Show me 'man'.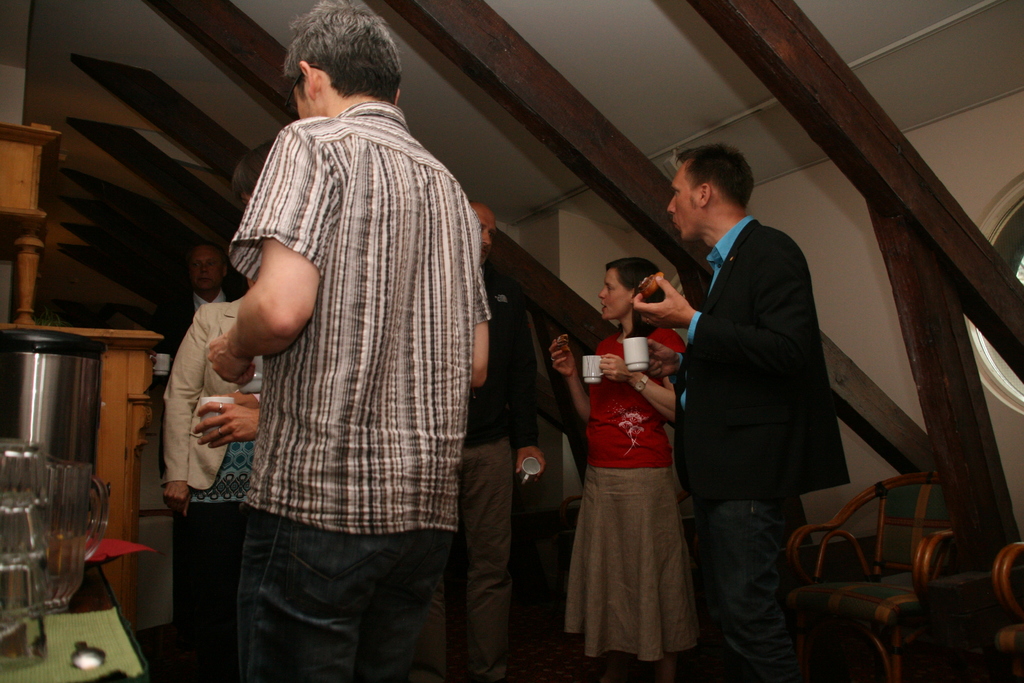
'man' is here: bbox=[227, 136, 277, 206].
